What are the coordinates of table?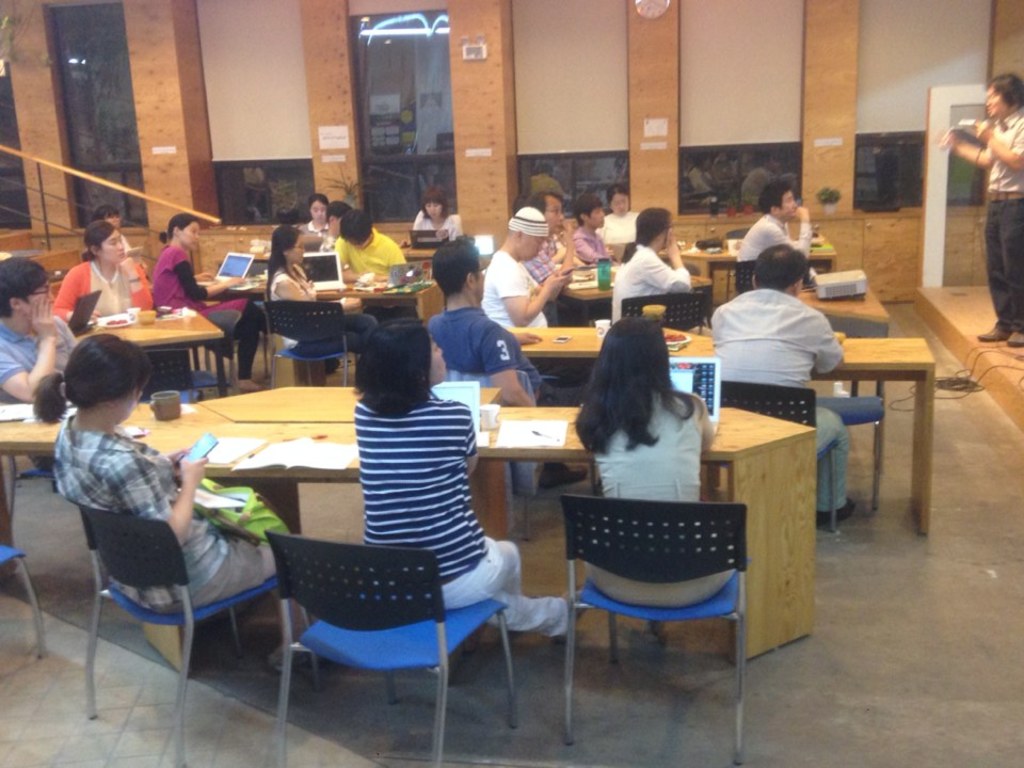
[550,267,713,326].
